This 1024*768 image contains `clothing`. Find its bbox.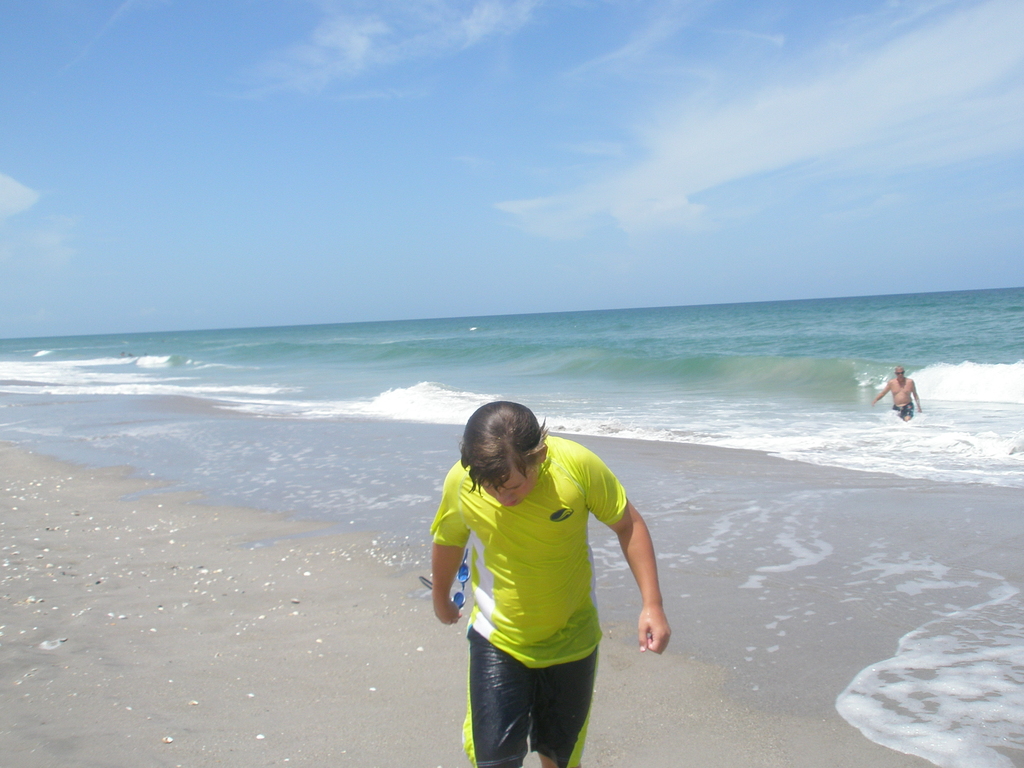
<box>892,405,912,419</box>.
